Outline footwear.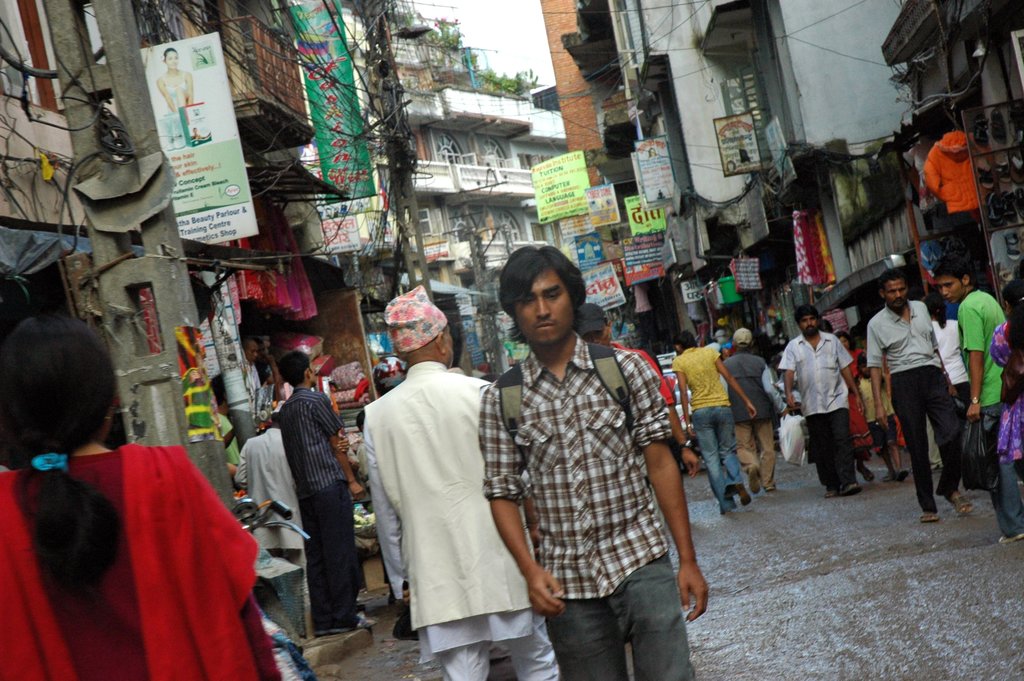
Outline: {"x1": 723, "y1": 510, "x2": 732, "y2": 516}.
